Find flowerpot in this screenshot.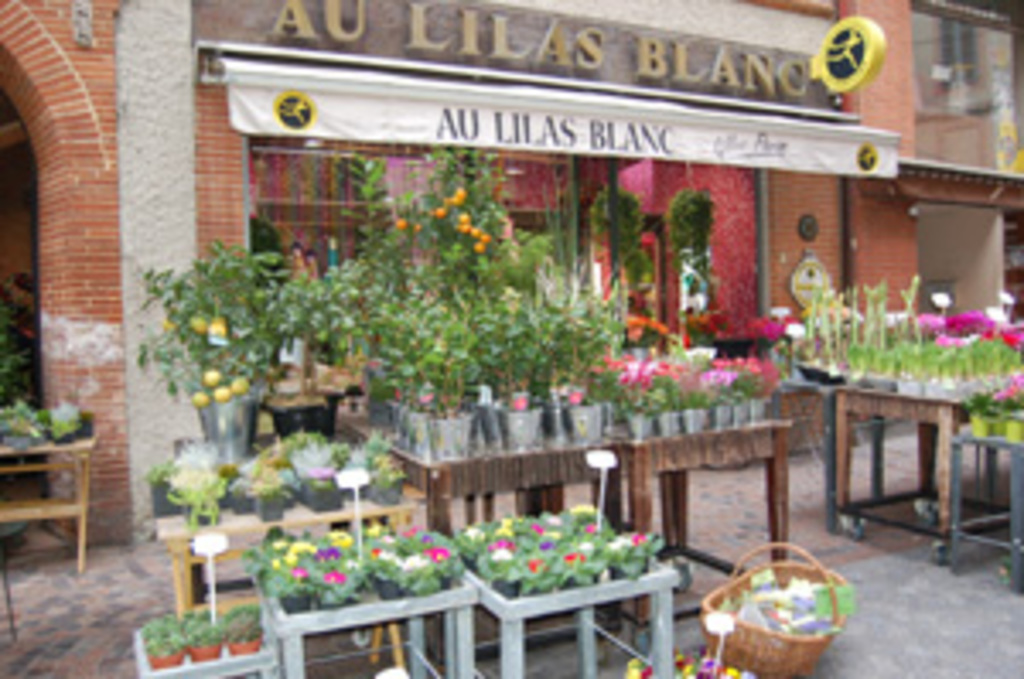
The bounding box for flowerpot is bbox(601, 560, 635, 580).
